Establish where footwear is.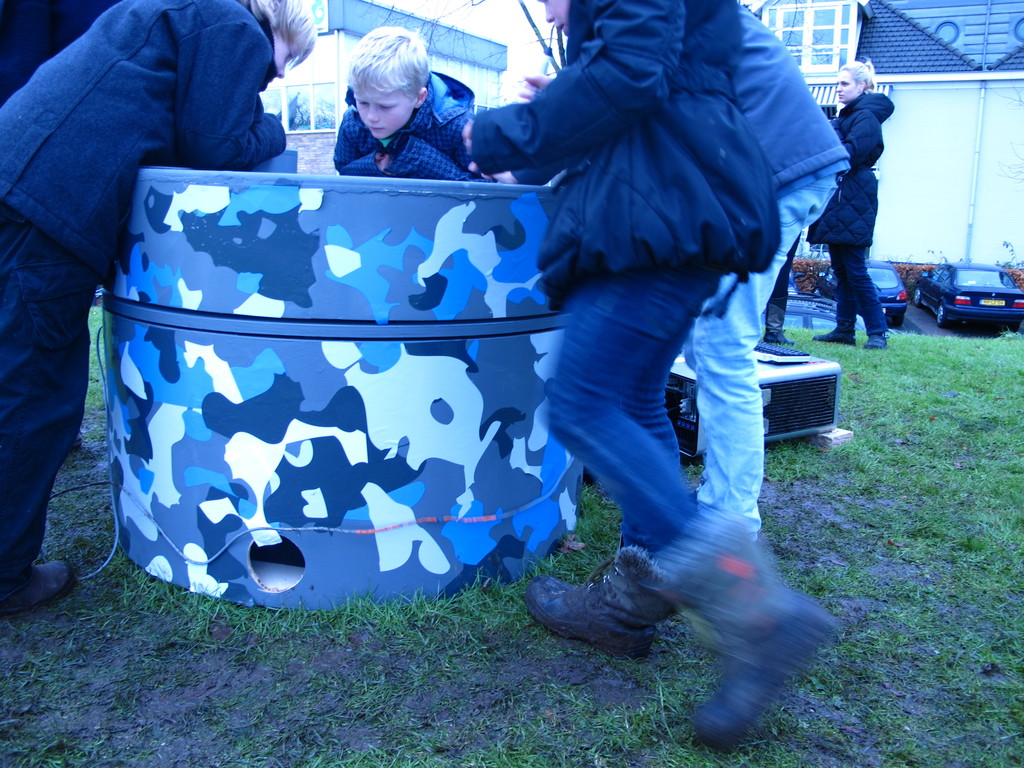
Established at pyautogui.locateOnScreen(0, 557, 80, 620).
